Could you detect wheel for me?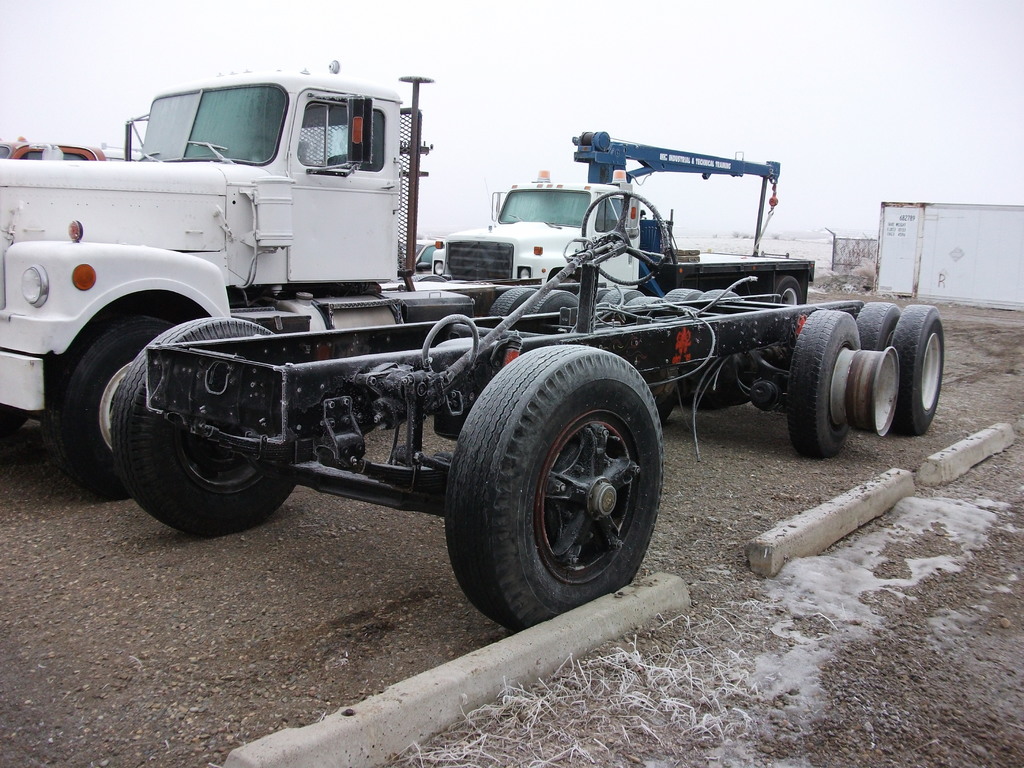
Detection result: 787:308:862:465.
